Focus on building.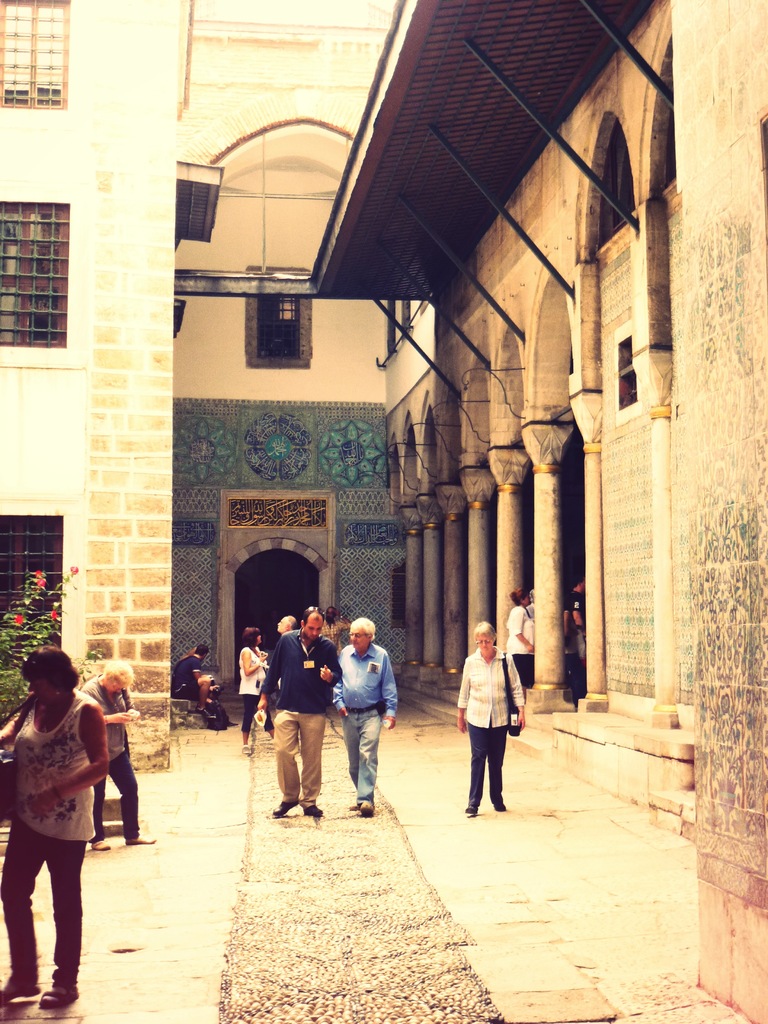
Focused at x1=168 y1=0 x2=408 y2=700.
